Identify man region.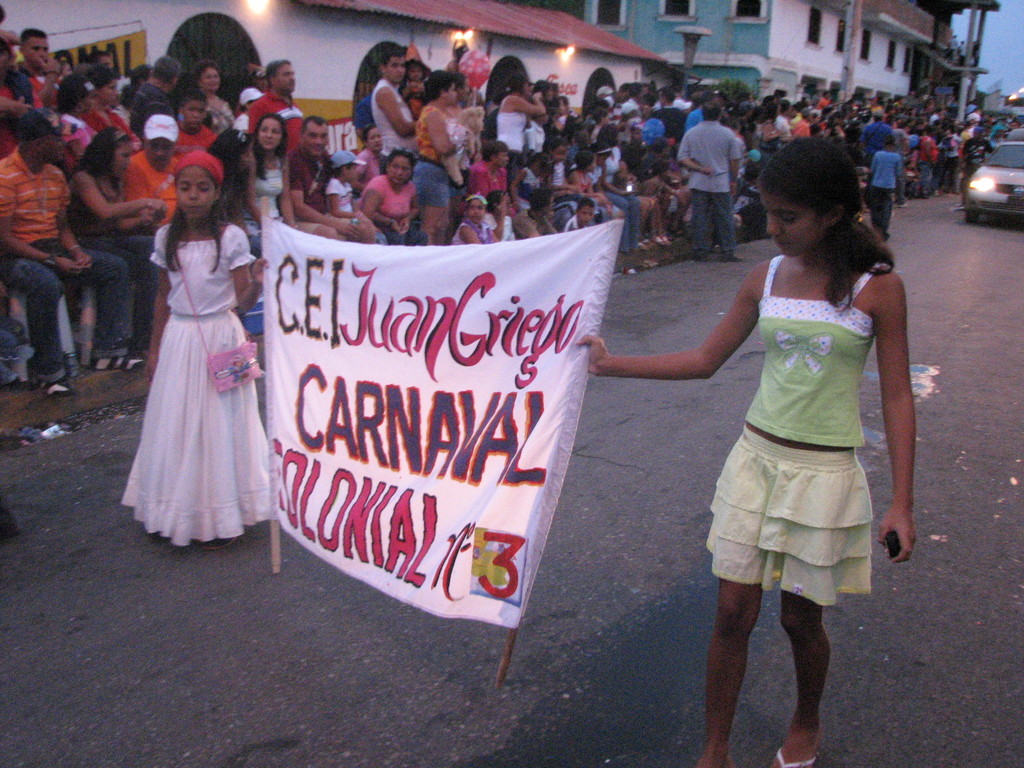
Region: Rect(894, 120, 910, 206).
